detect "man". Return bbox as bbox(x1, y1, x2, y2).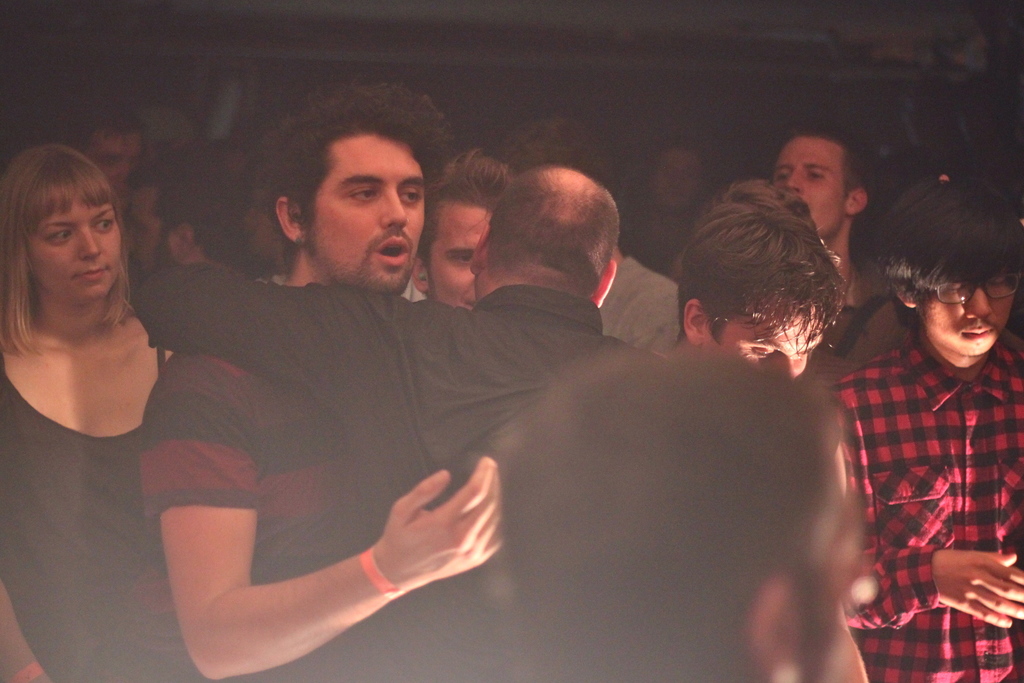
bbox(673, 174, 847, 375).
